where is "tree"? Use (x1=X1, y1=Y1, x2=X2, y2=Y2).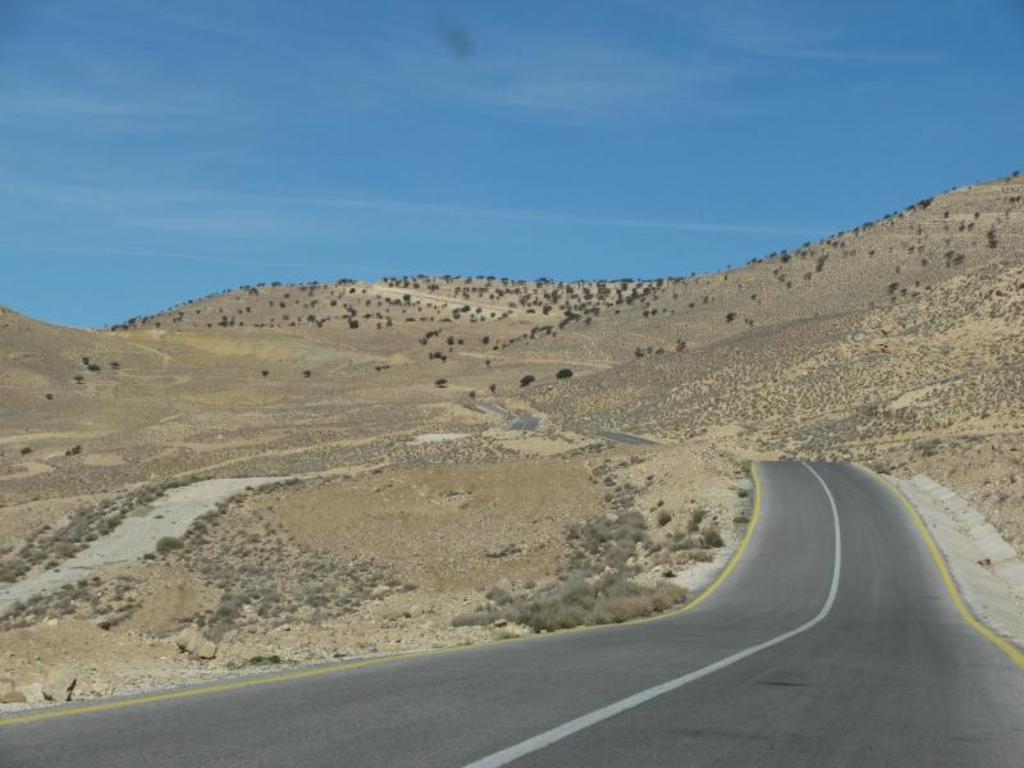
(x1=945, y1=238, x2=951, y2=247).
